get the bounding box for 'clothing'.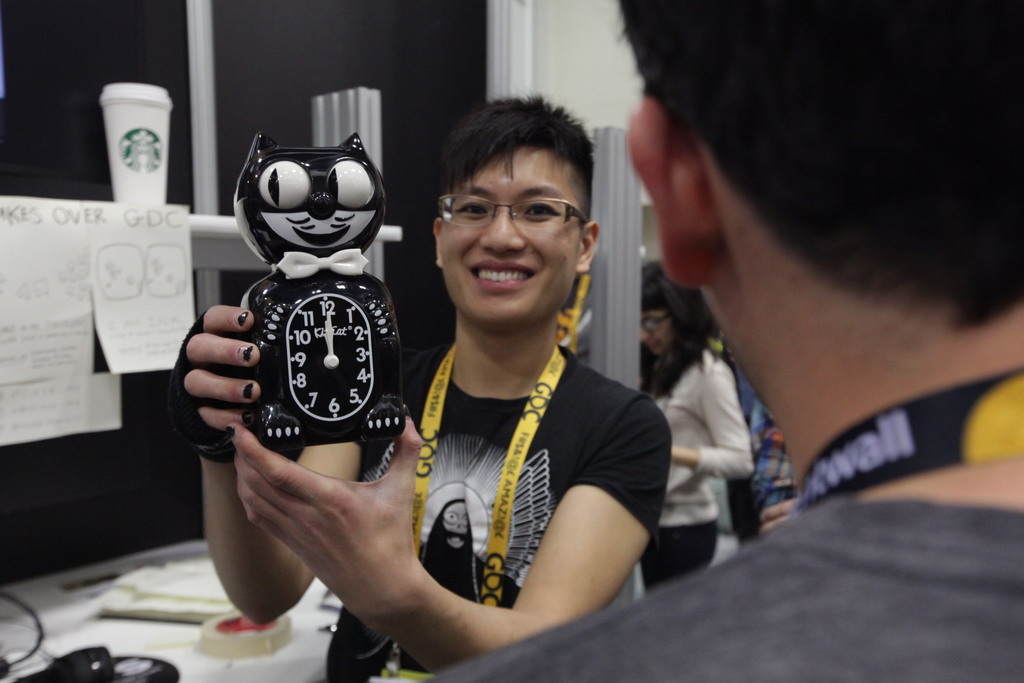
locate(441, 493, 1023, 682).
